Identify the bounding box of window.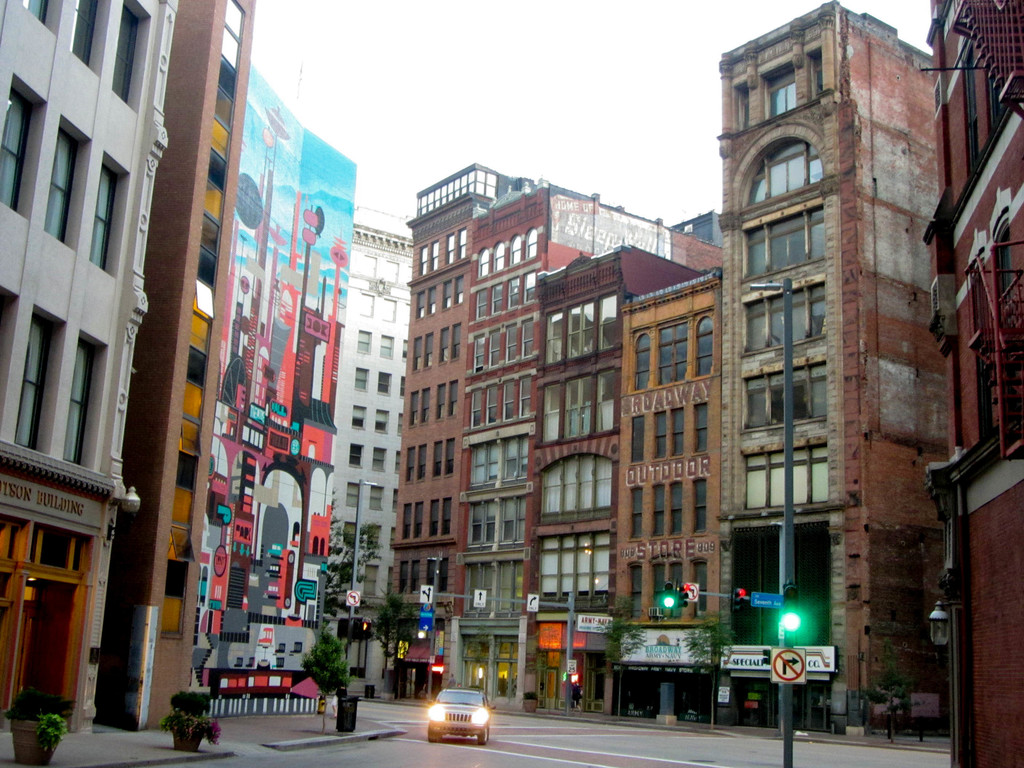
detection(492, 241, 505, 271).
